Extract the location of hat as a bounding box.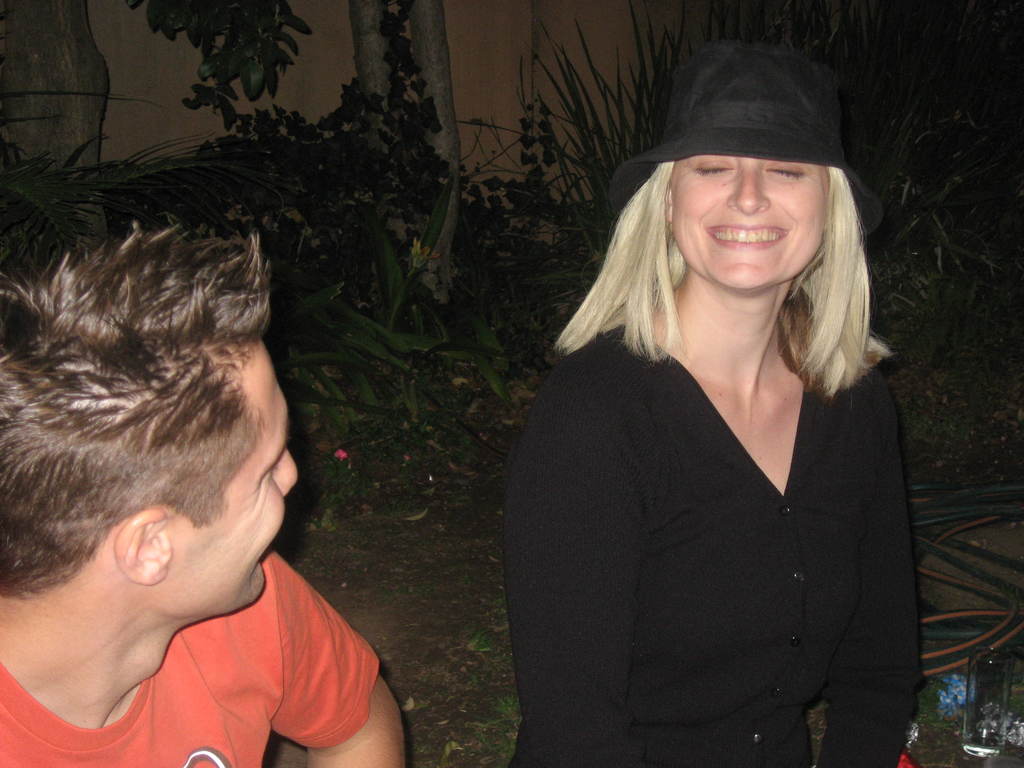
(609,43,885,240).
